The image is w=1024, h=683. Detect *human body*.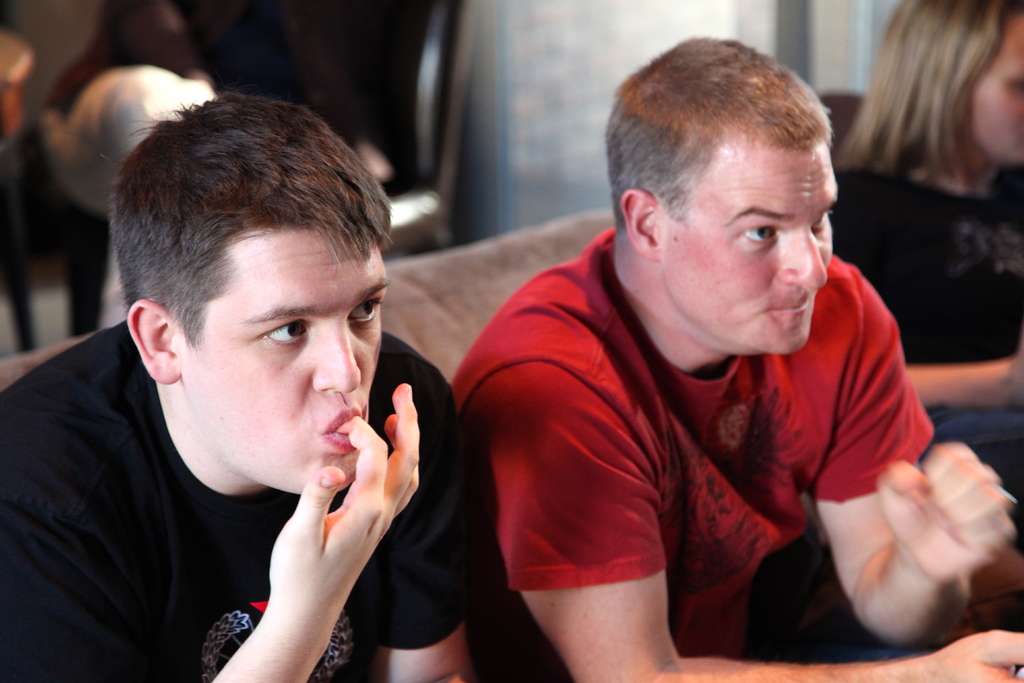
Detection: box(833, 0, 1023, 495).
